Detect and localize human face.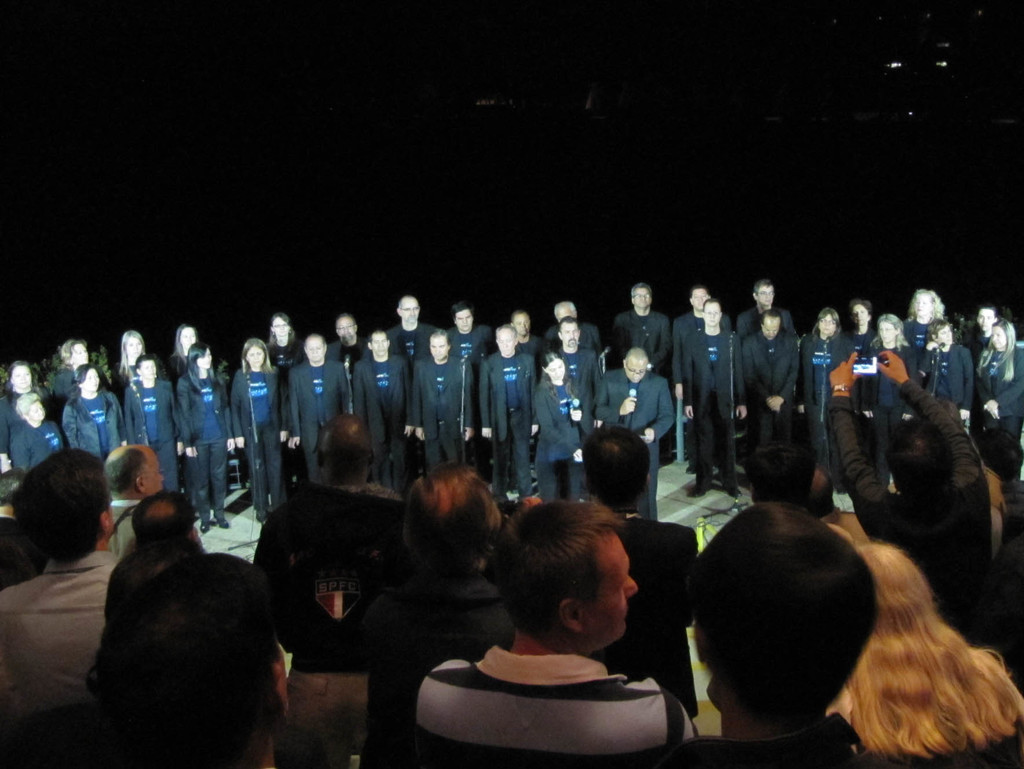
Localized at <region>492, 327, 517, 357</region>.
